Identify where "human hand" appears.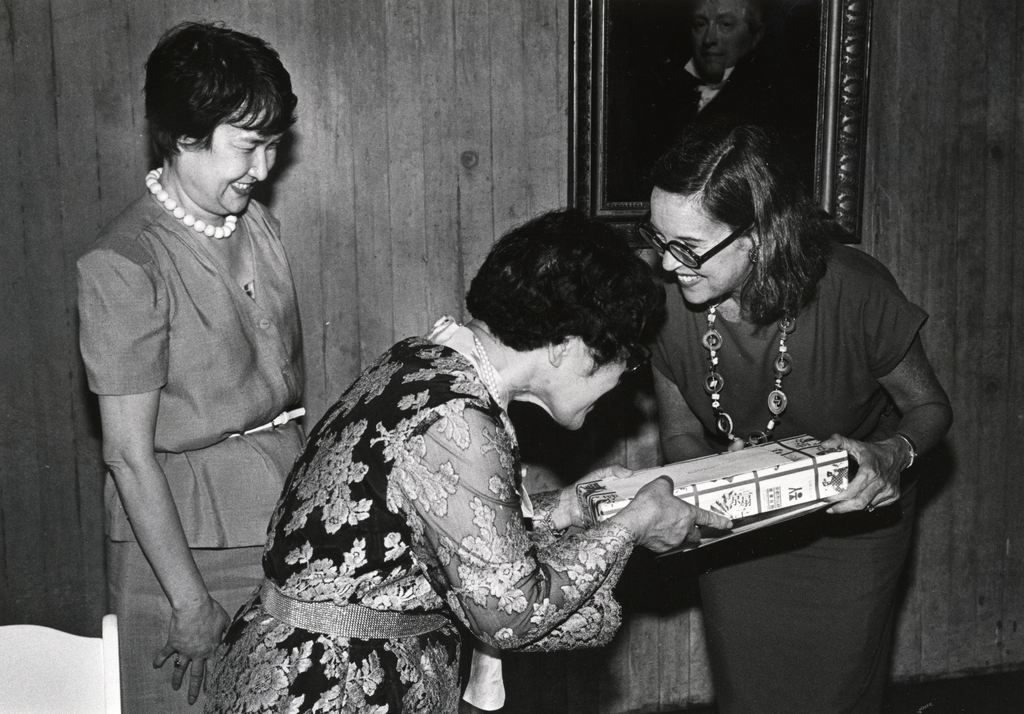
Appears at (728,438,746,451).
